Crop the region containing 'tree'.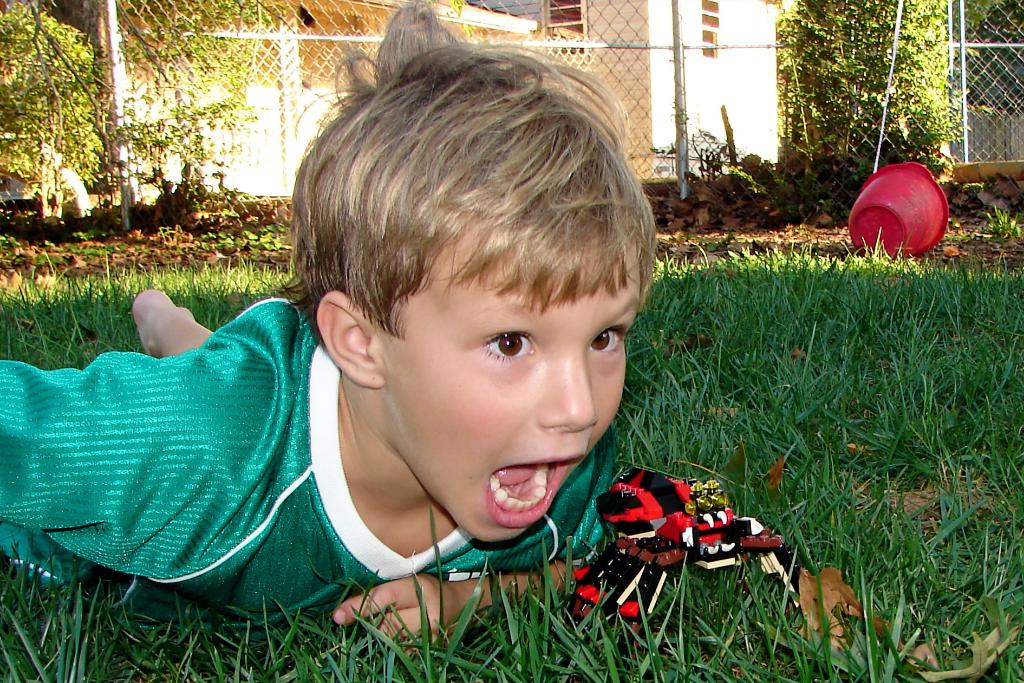
Crop region: 0:0:118:201.
